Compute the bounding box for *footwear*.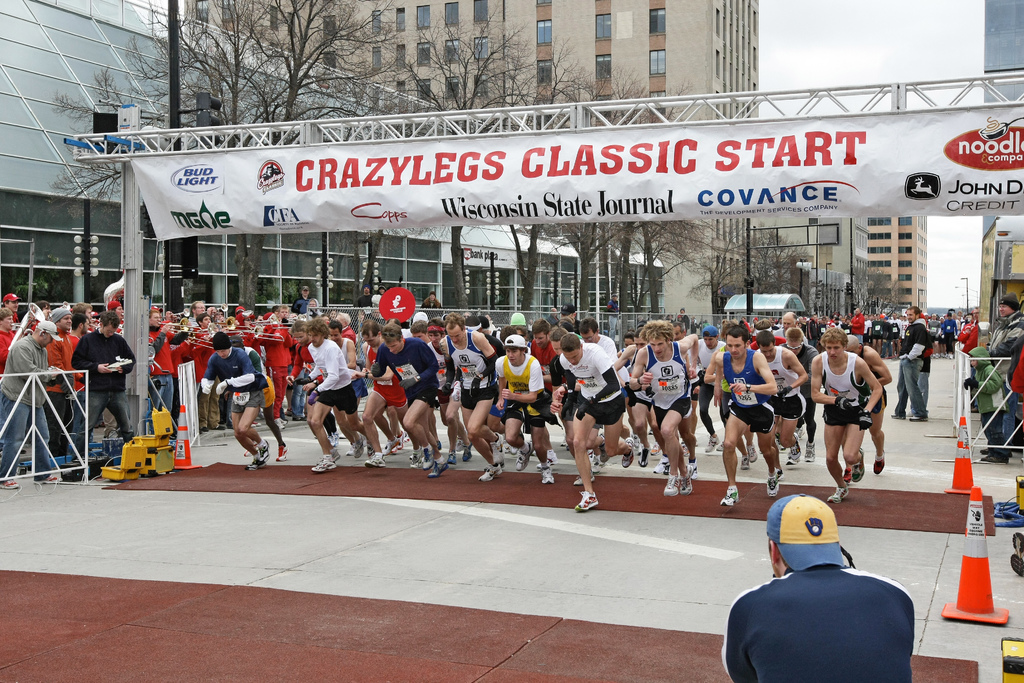
detection(743, 458, 751, 470).
